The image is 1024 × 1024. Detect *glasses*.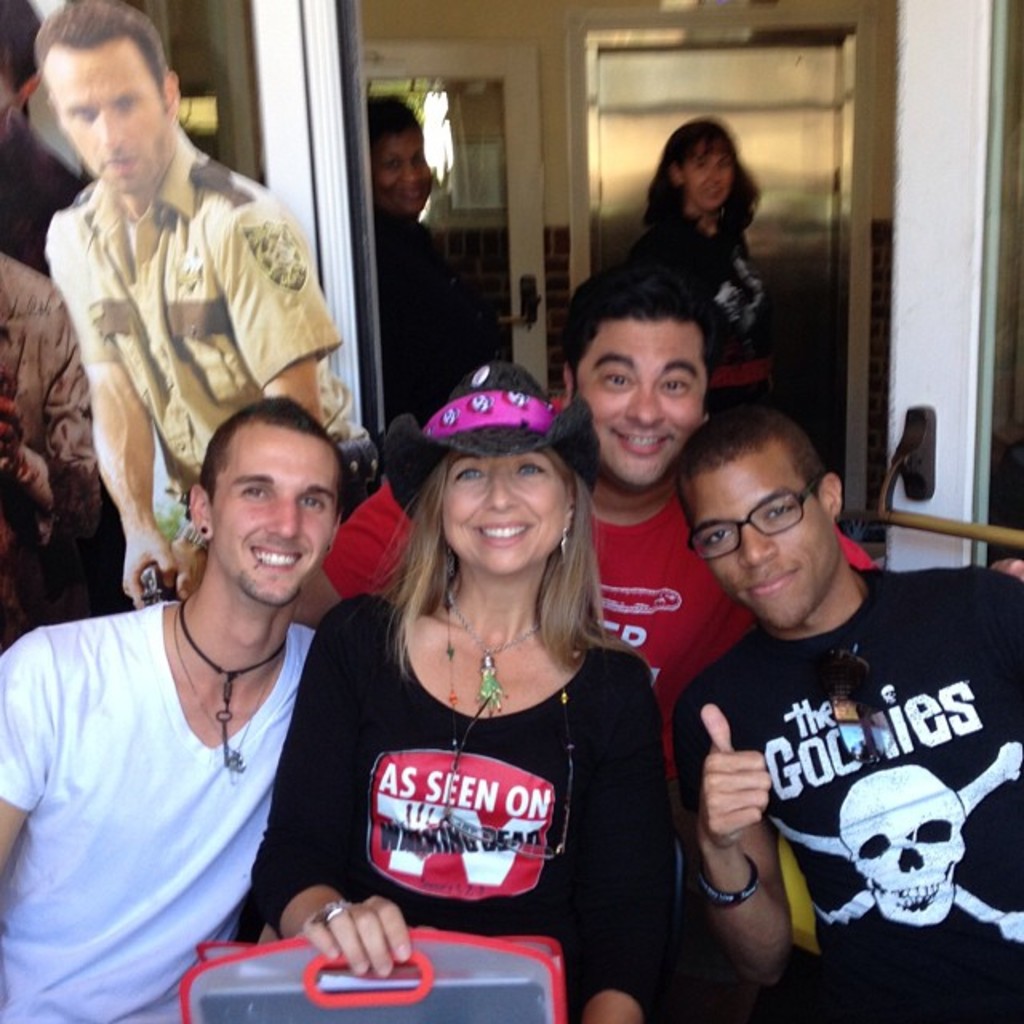
Detection: 685,478,822,560.
